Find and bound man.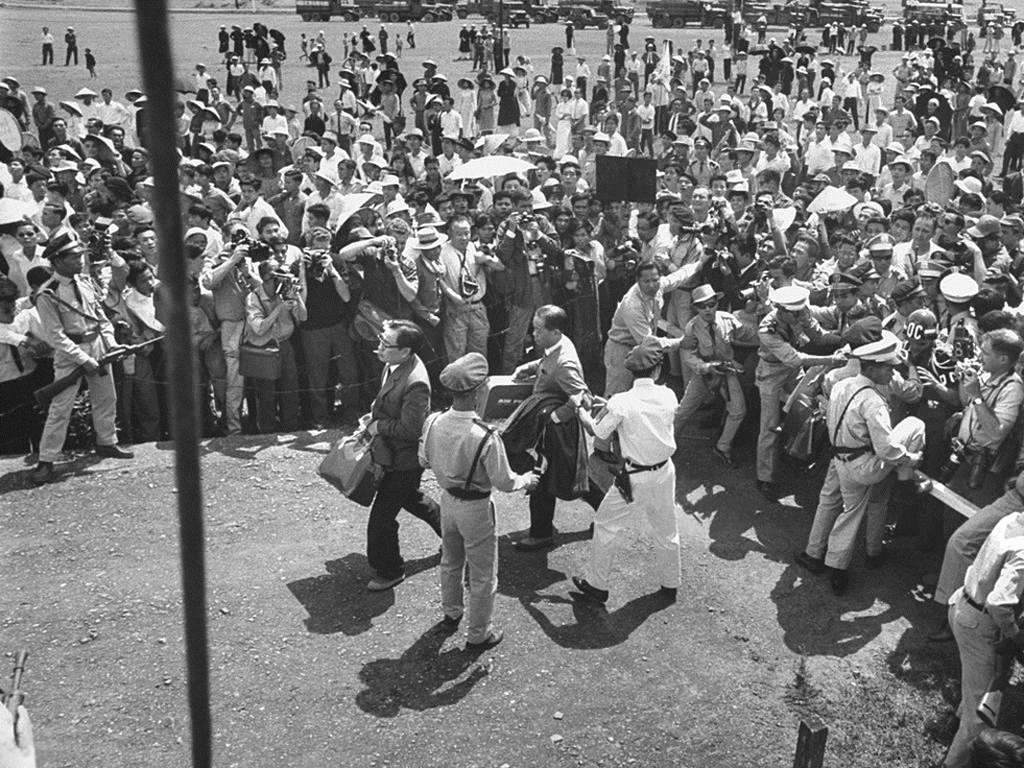
Bound: [348,311,453,588].
